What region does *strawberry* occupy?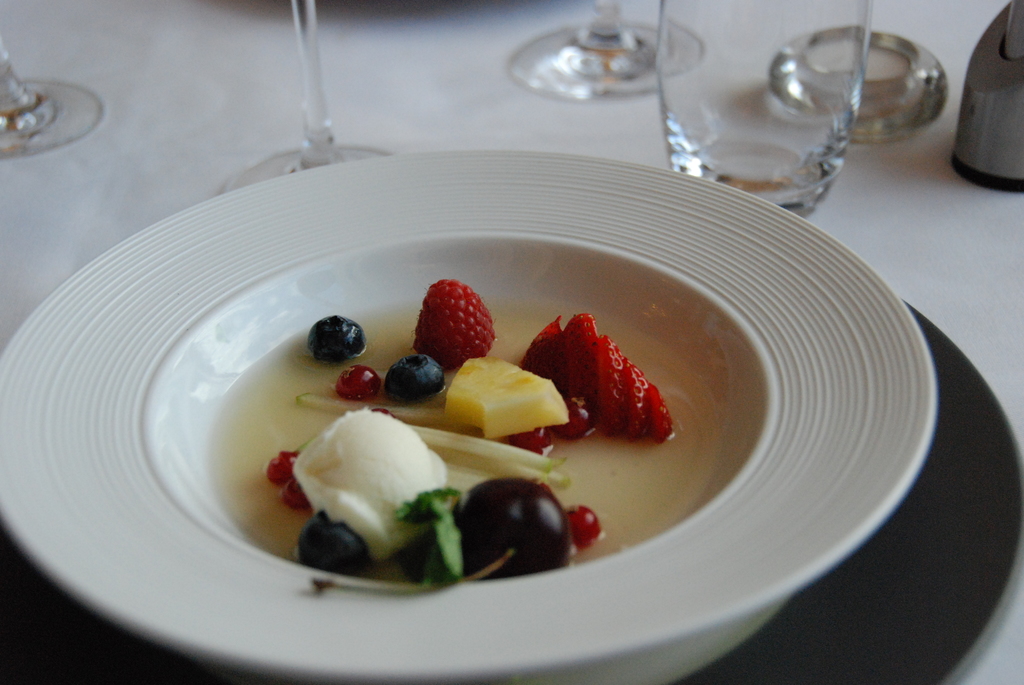
621, 360, 645, 437.
